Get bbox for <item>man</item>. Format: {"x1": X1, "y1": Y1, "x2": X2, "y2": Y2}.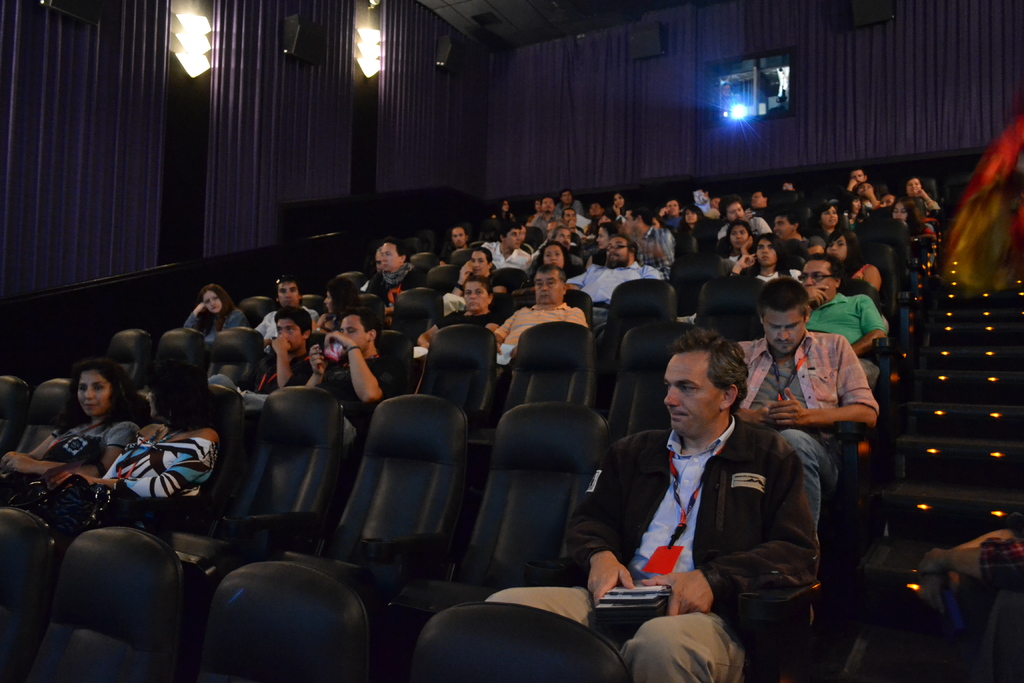
{"x1": 300, "y1": 308, "x2": 397, "y2": 447}.
